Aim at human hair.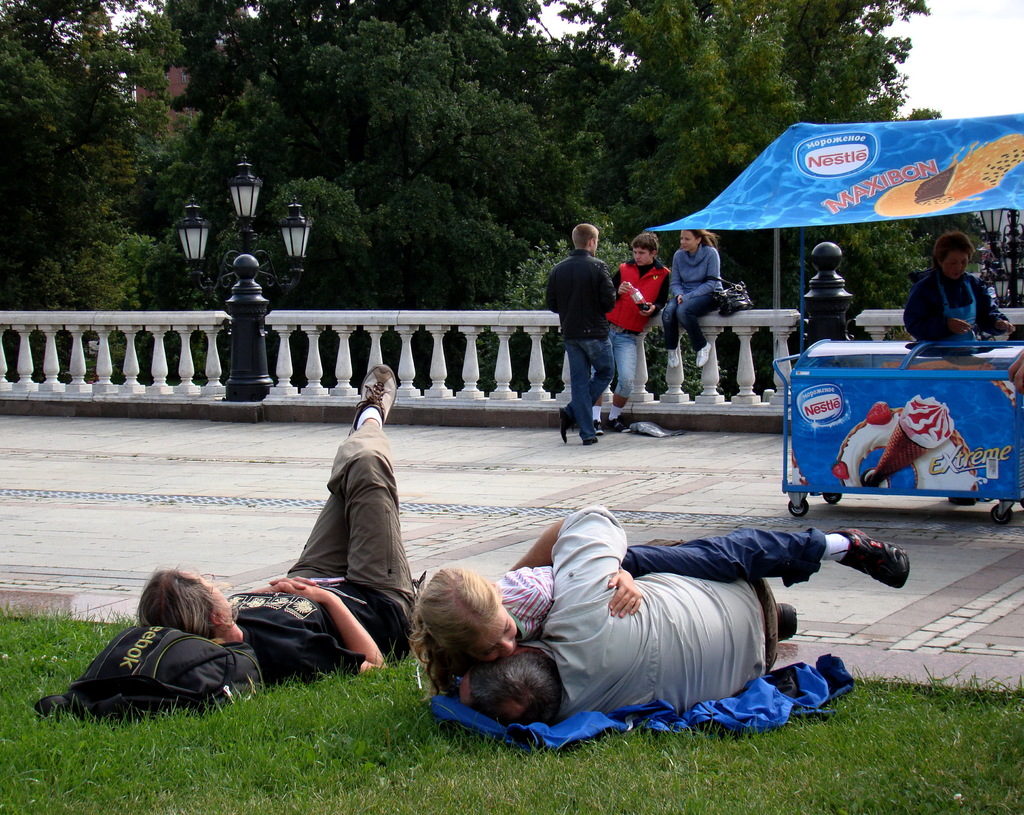
Aimed at (684,228,722,249).
